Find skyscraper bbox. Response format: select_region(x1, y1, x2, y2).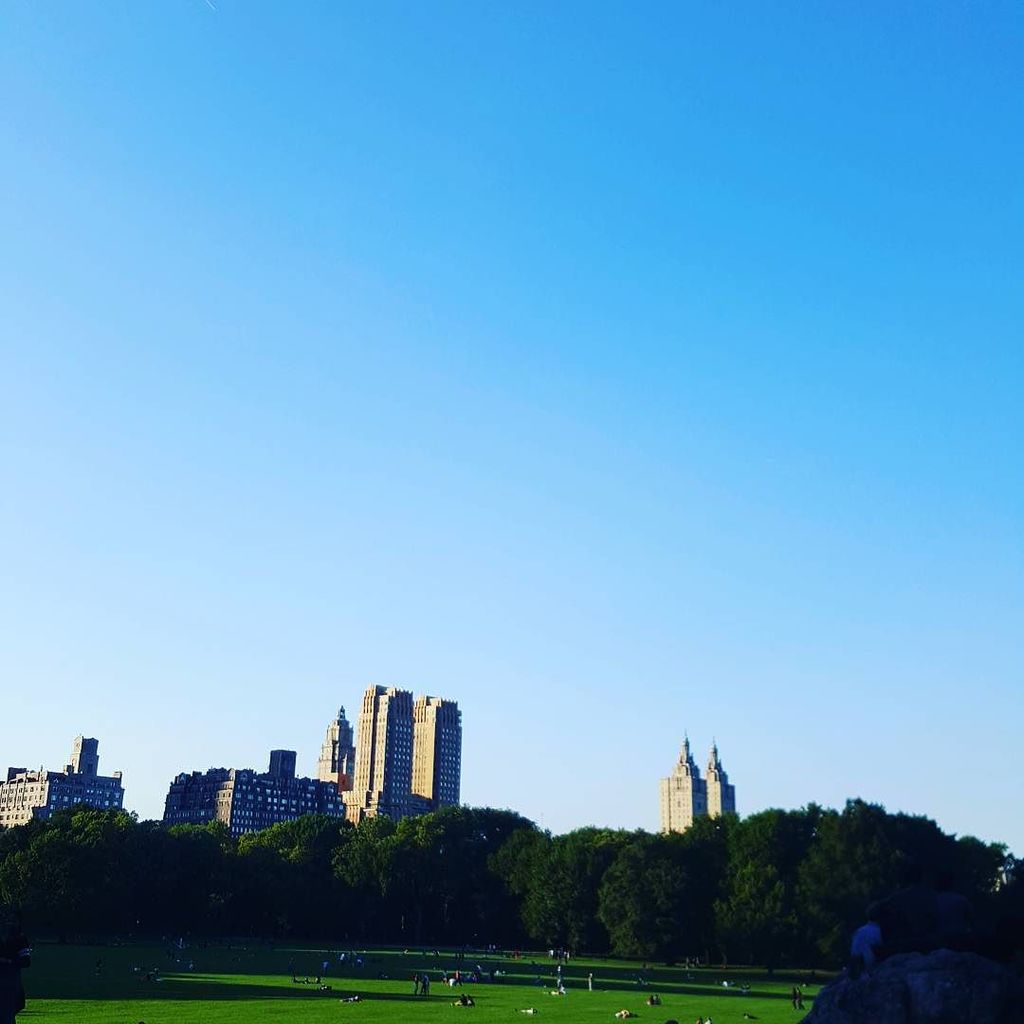
select_region(702, 728, 735, 820).
